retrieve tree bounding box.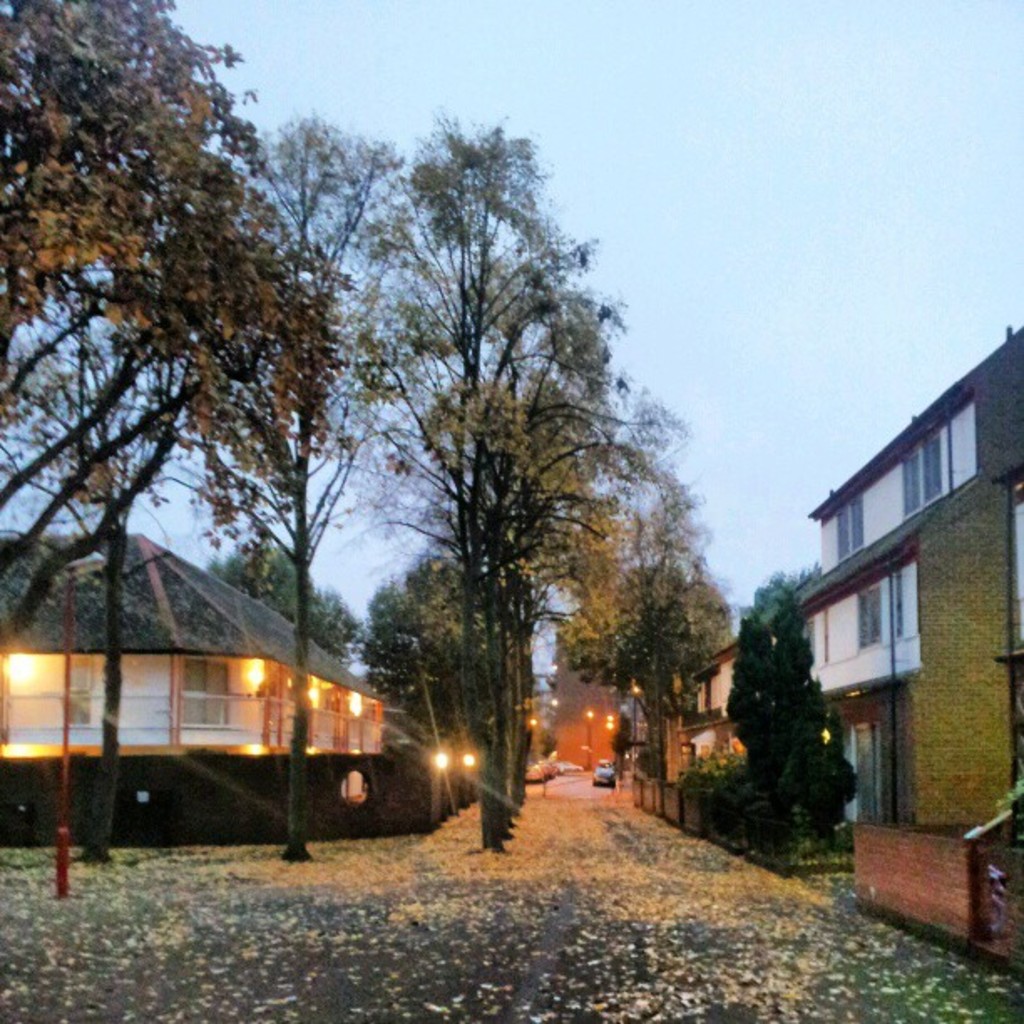
Bounding box: bbox(577, 474, 728, 815).
